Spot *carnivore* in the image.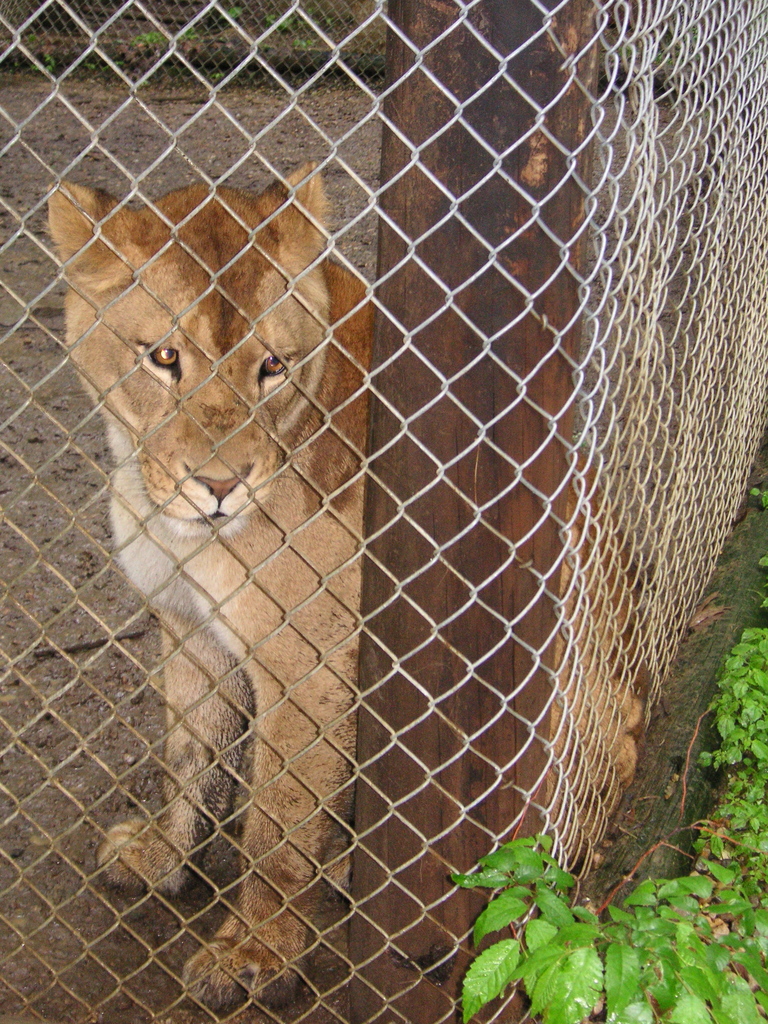
*carnivore* found at bbox=[42, 152, 651, 1005].
